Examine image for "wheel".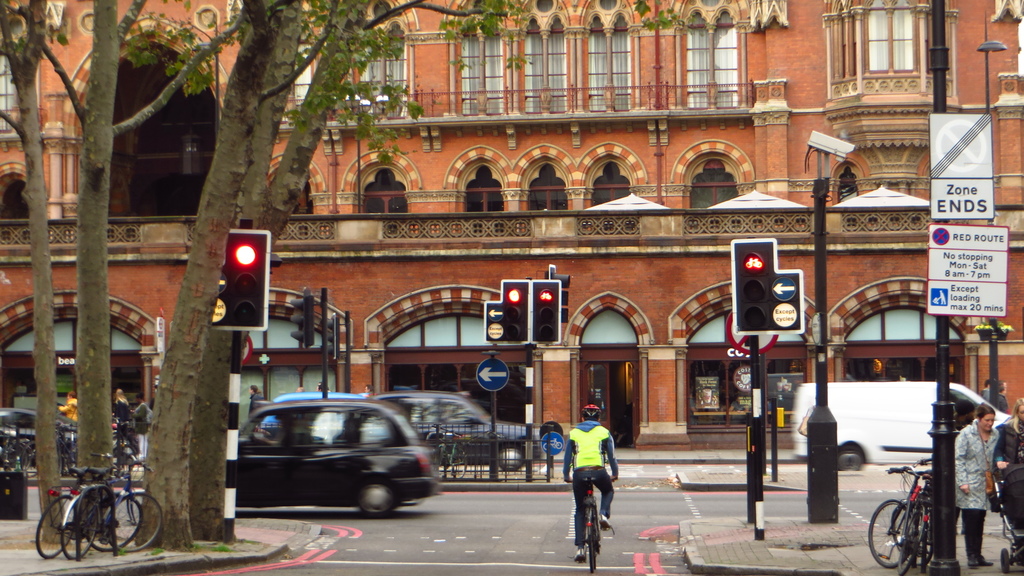
Examination result: 5/441/30/471.
